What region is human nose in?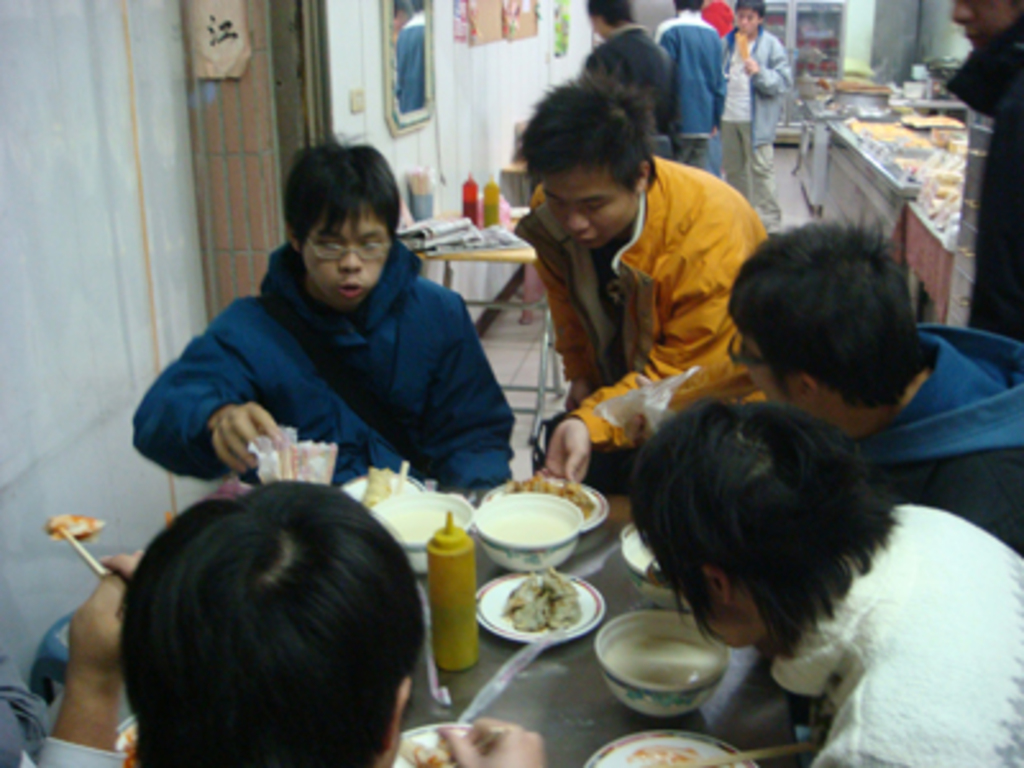
l=338, t=246, r=361, b=271.
